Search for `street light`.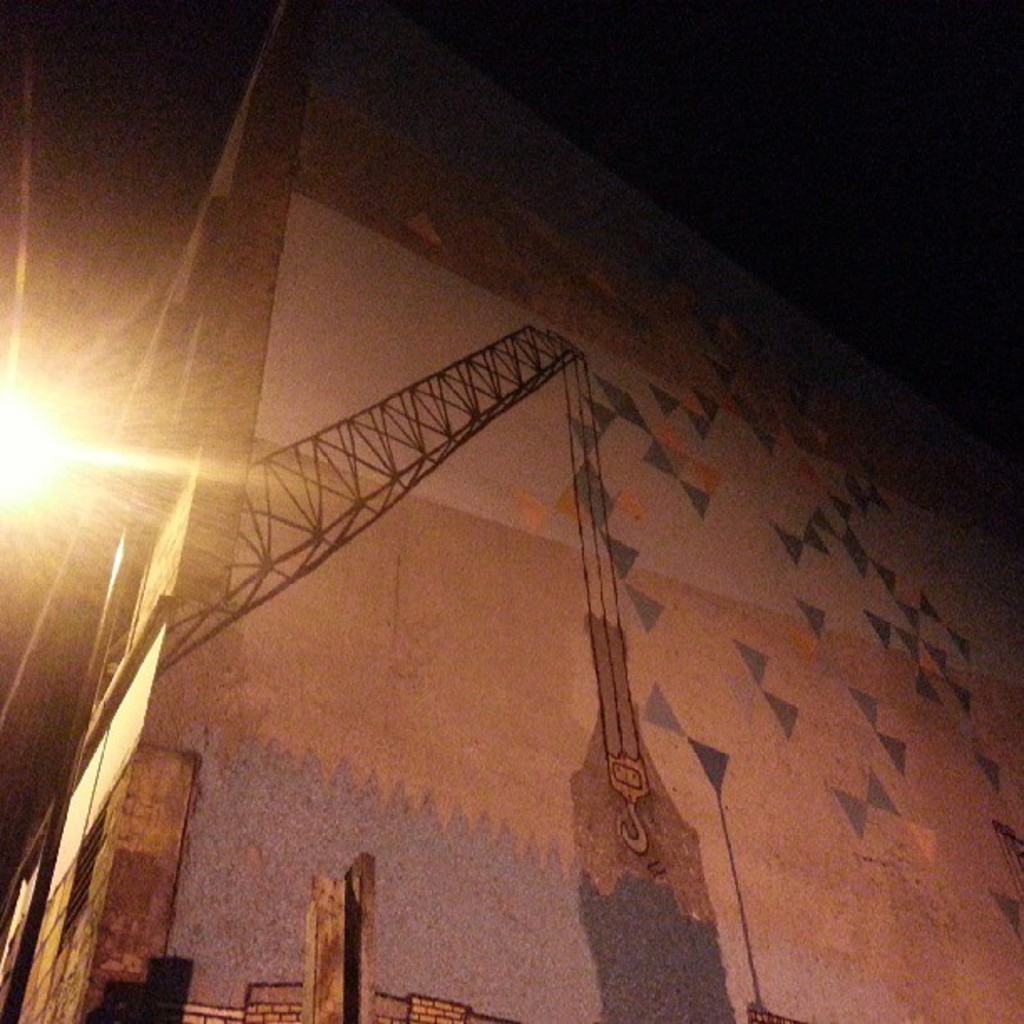
Found at select_region(0, 343, 112, 524).
